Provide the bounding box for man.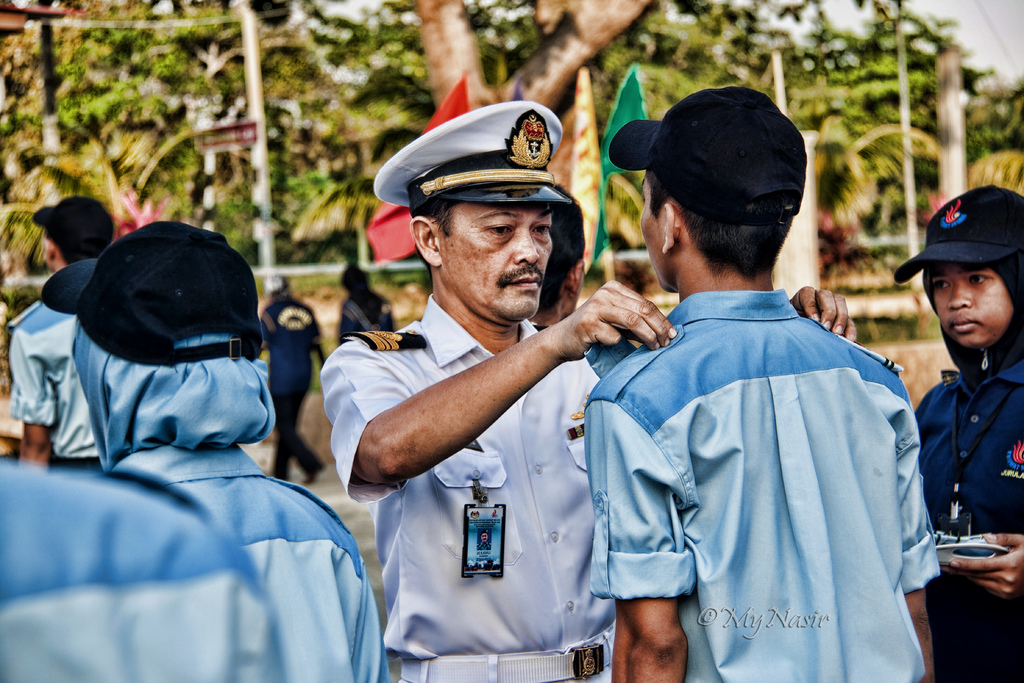
258/270/326/477.
